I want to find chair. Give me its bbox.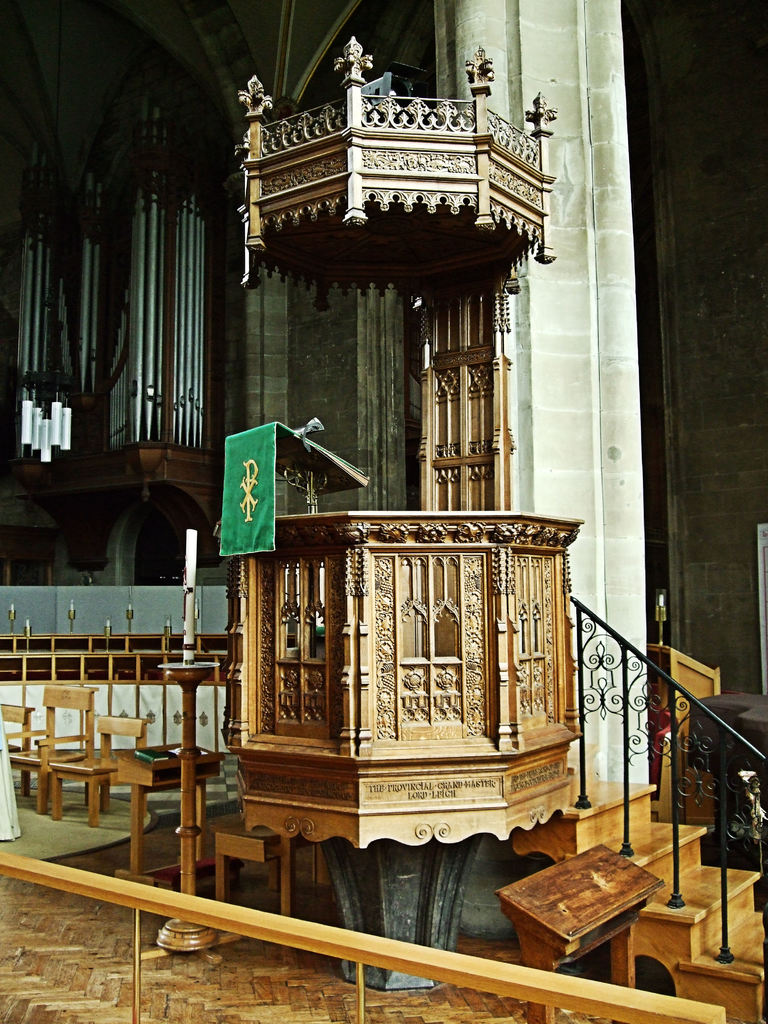
<region>0, 695, 35, 798</region>.
